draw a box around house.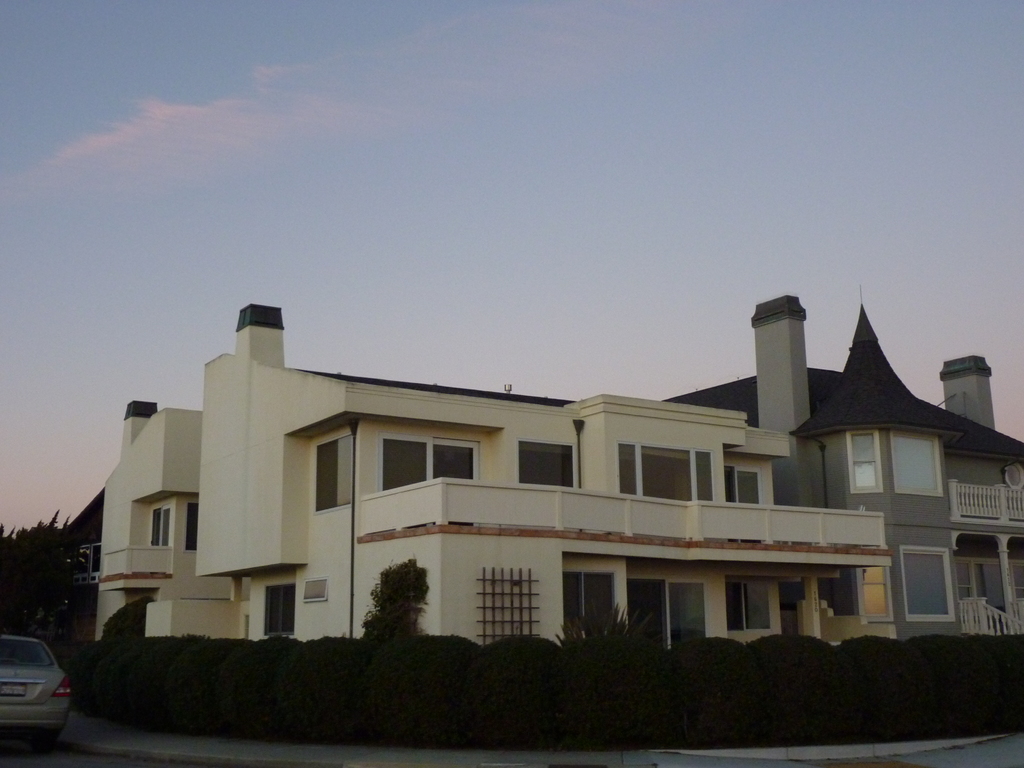
55:305:893:664.
